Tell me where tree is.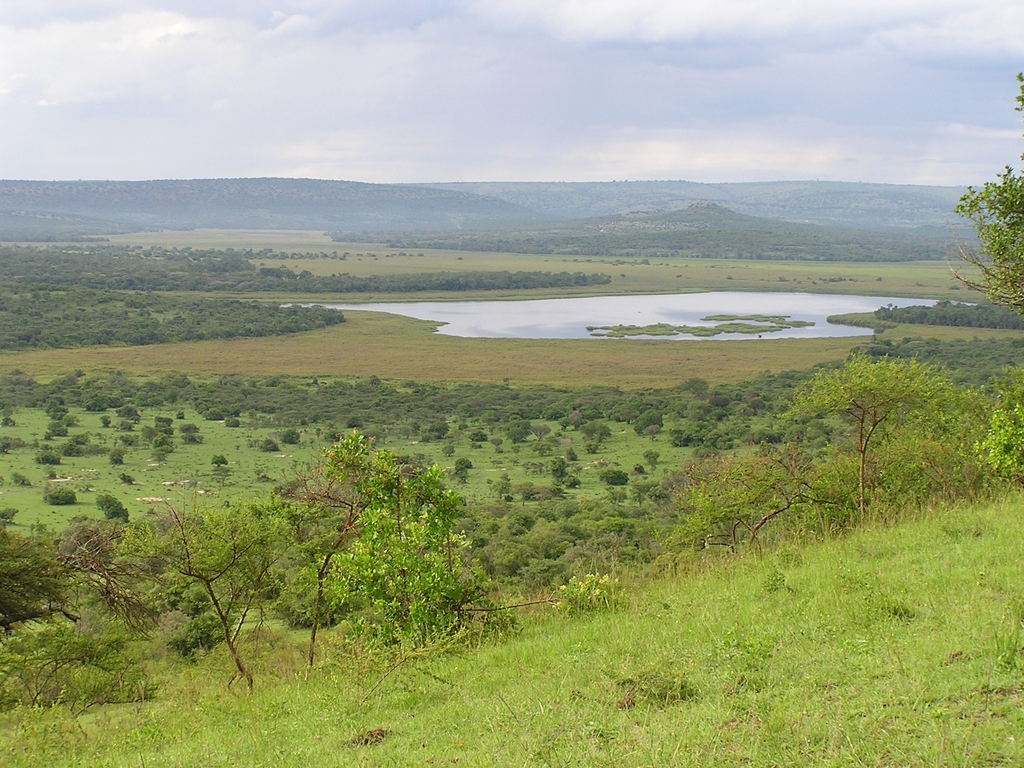
tree is at pyautogui.locateOnScreen(774, 355, 949, 525).
